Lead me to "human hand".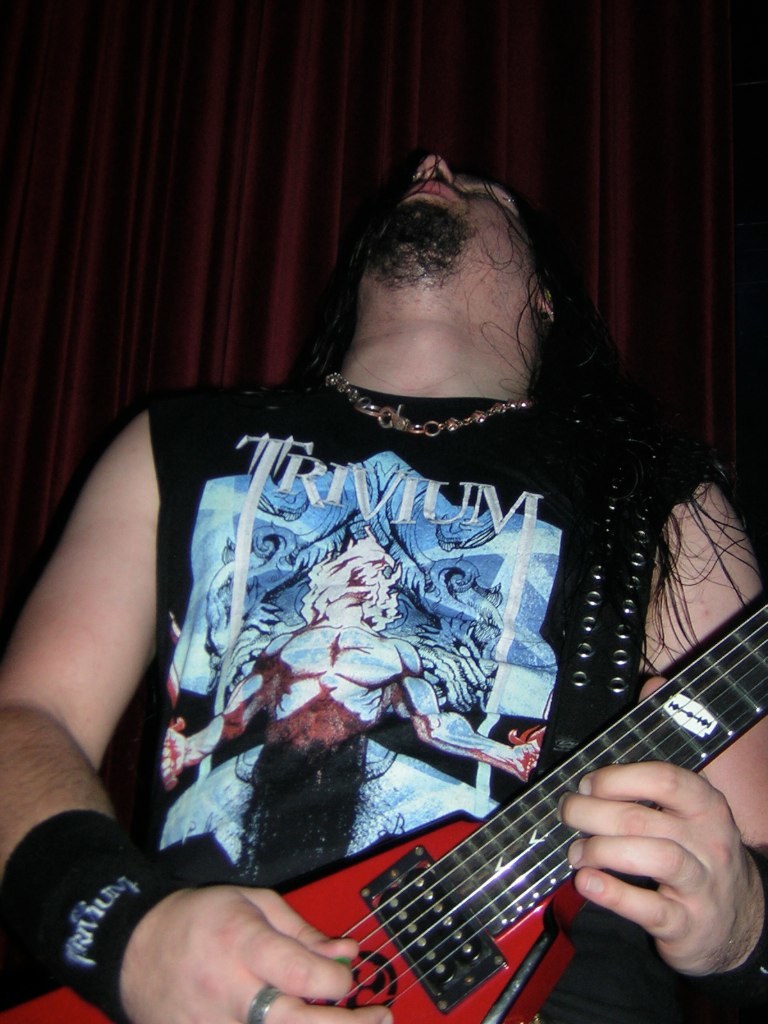
Lead to <bbox>90, 881, 397, 1020</bbox>.
